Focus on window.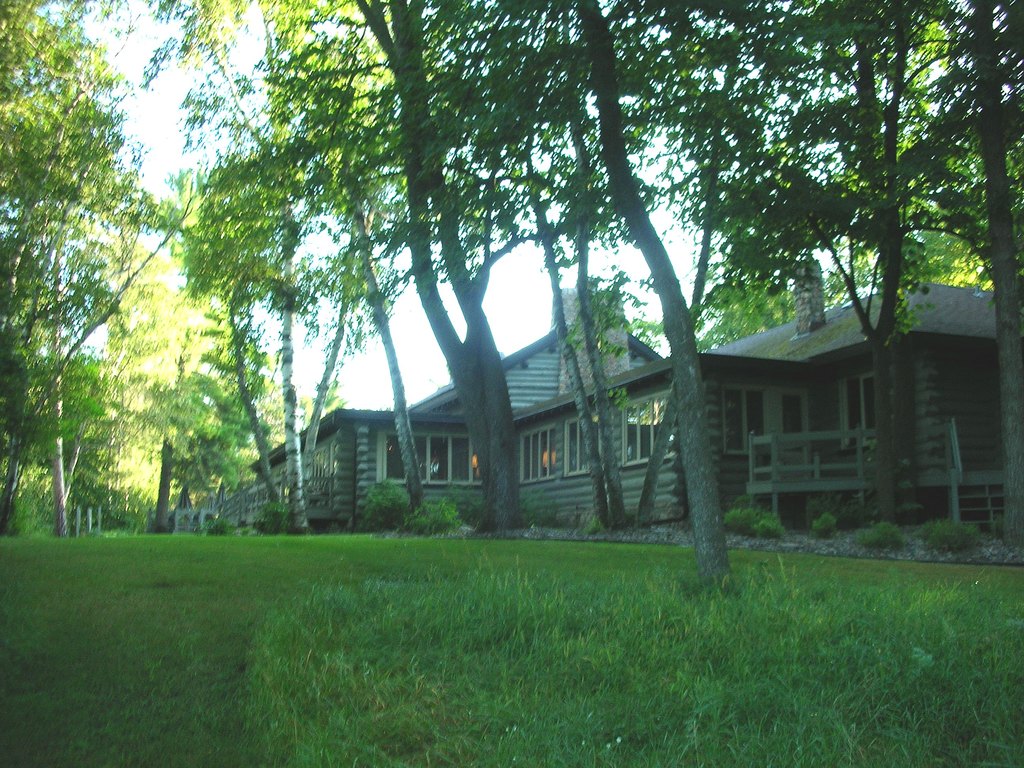
Focused at region(841, 371, 876, 451).
